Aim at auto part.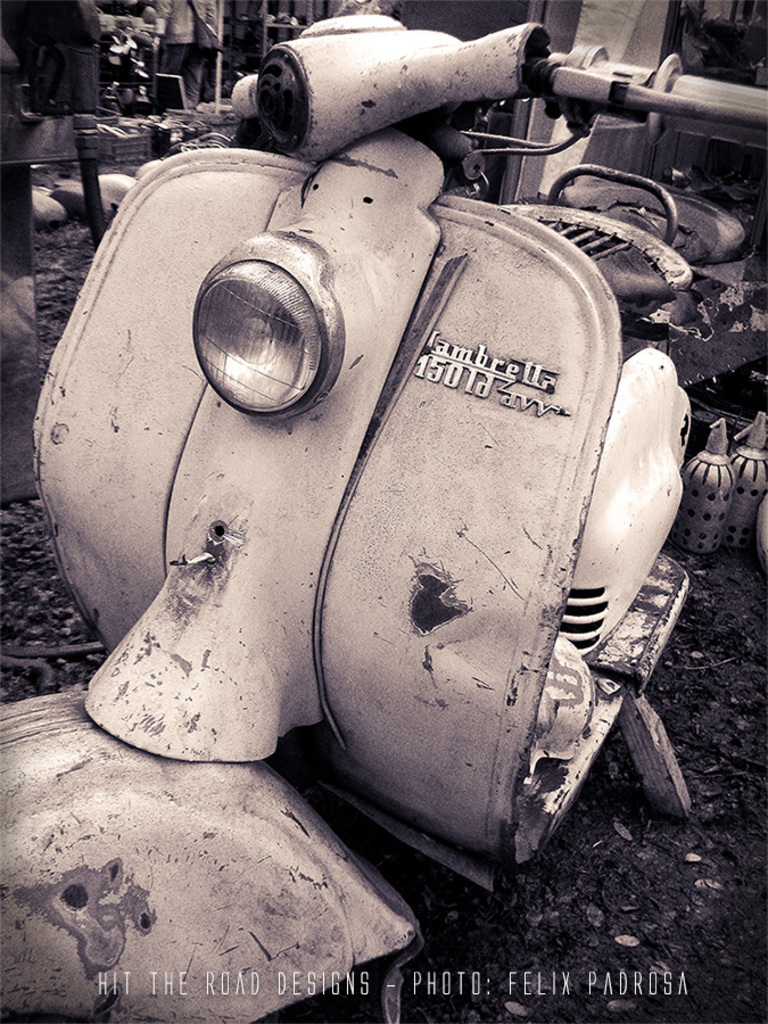
Aimed at rect(179, 237, 368, 408).
